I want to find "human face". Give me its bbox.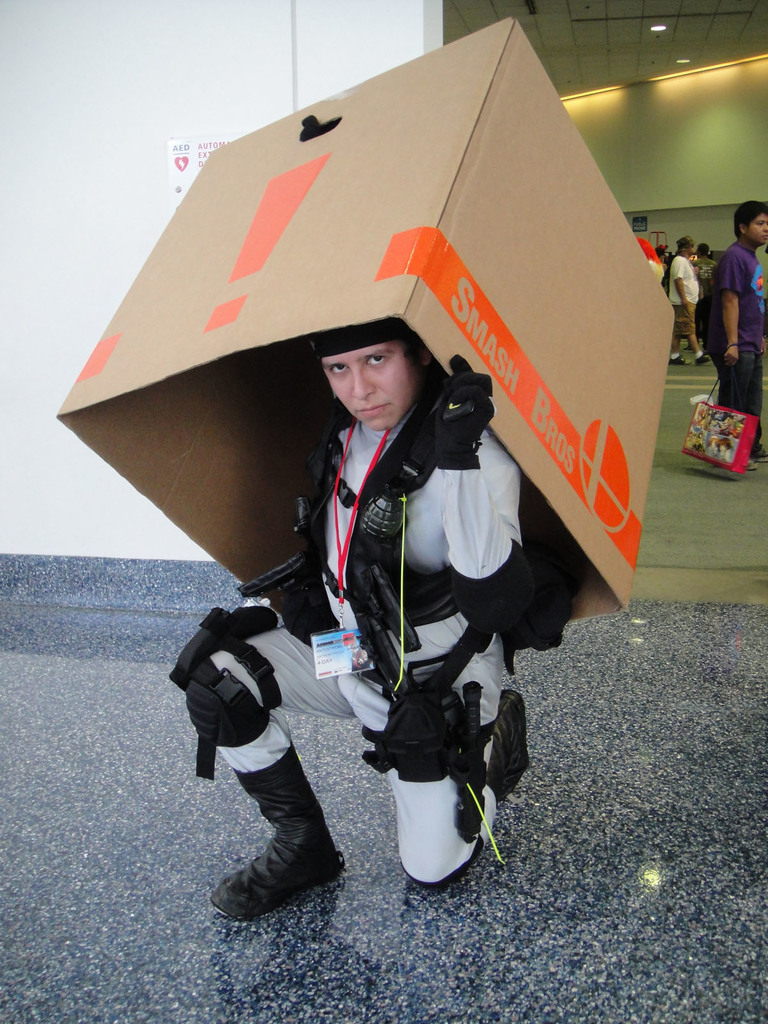
crop(749, 213, 767, 245).
